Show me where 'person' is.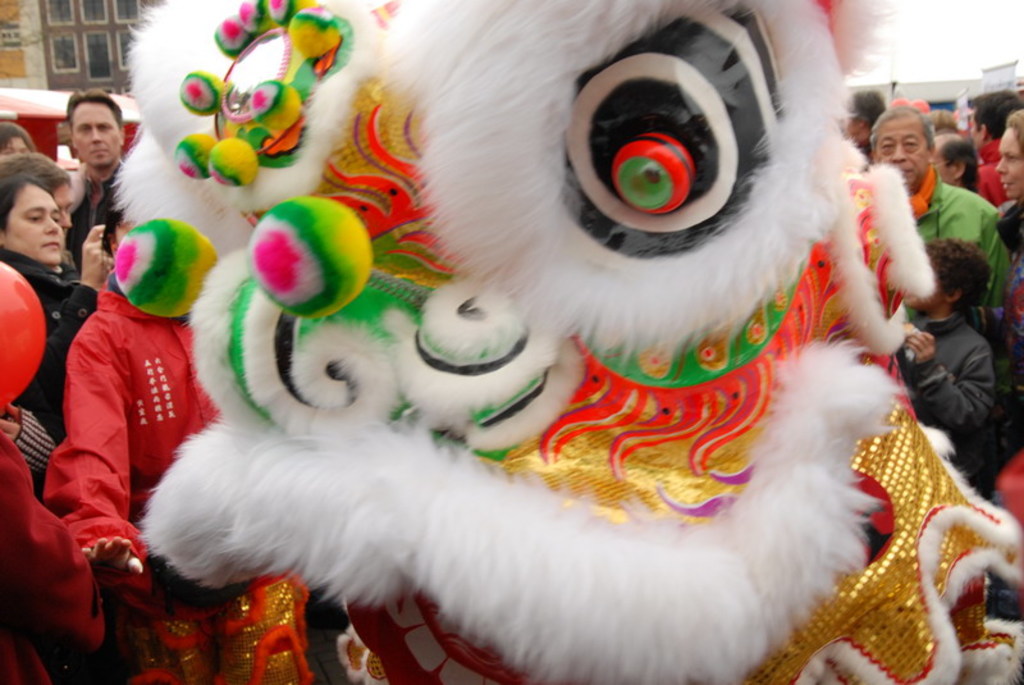
'person' is at locate(864, 109, 1004, 309).
